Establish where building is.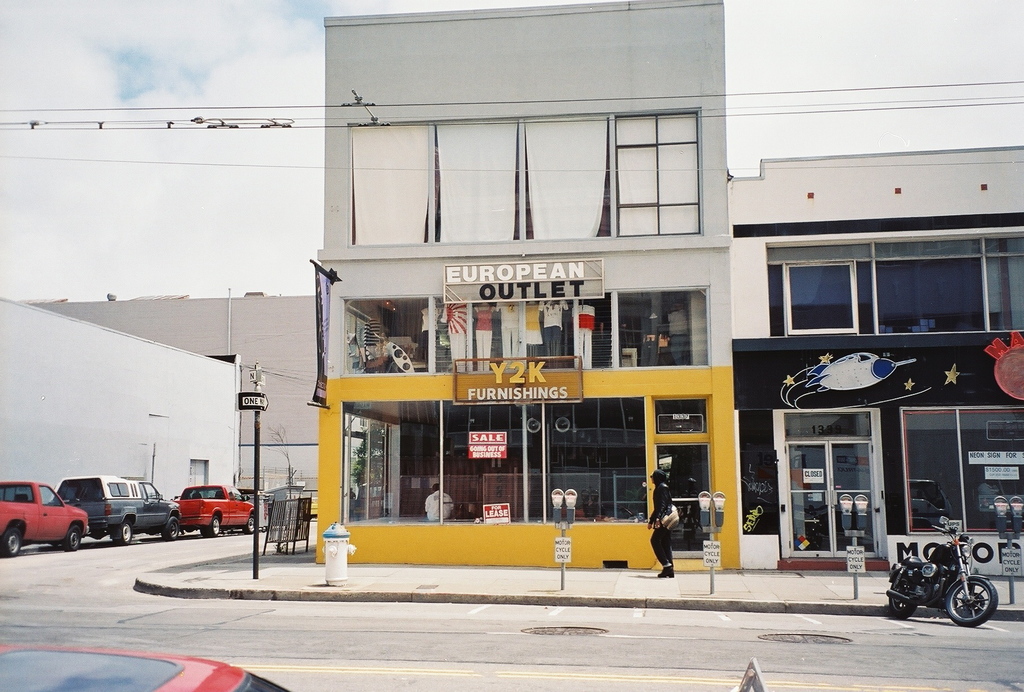
Established at pyautogui.locateOnScreen(726, 136, 1023, 575).
